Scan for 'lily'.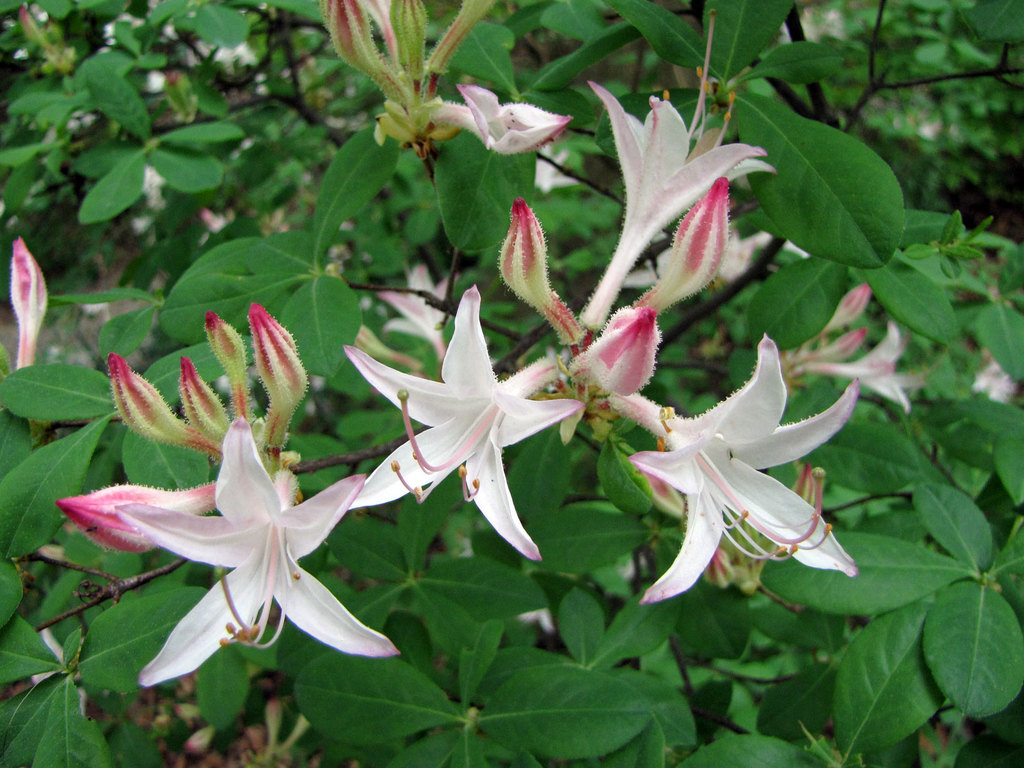
Scan result: x1=442 y1=84 x2=578 y2=163.
